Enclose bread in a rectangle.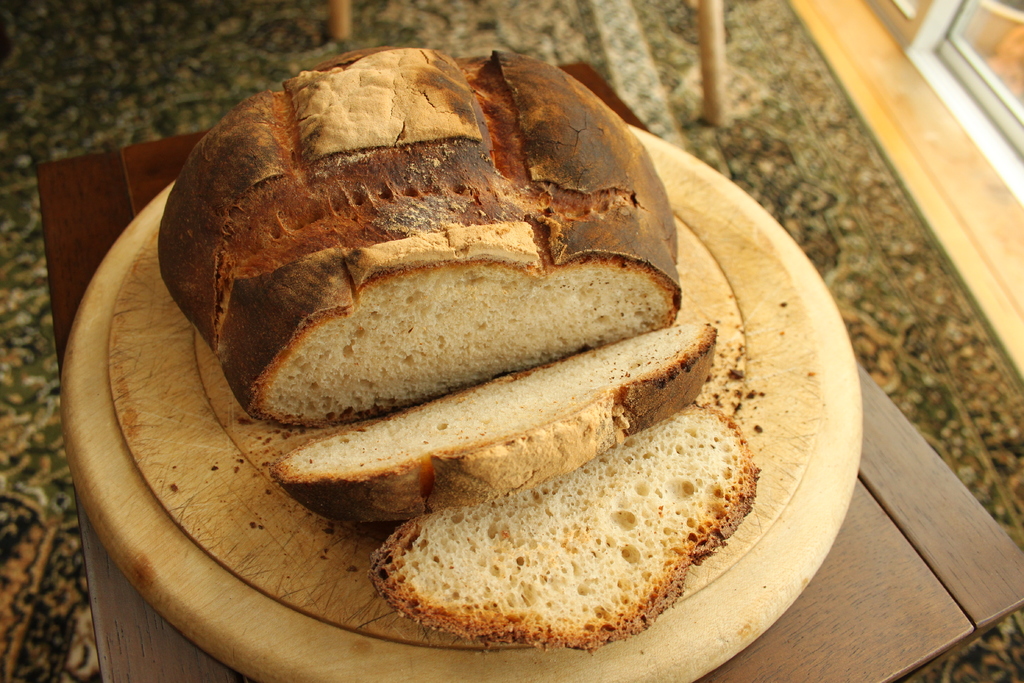
locate(157, 45, 677, 428).
